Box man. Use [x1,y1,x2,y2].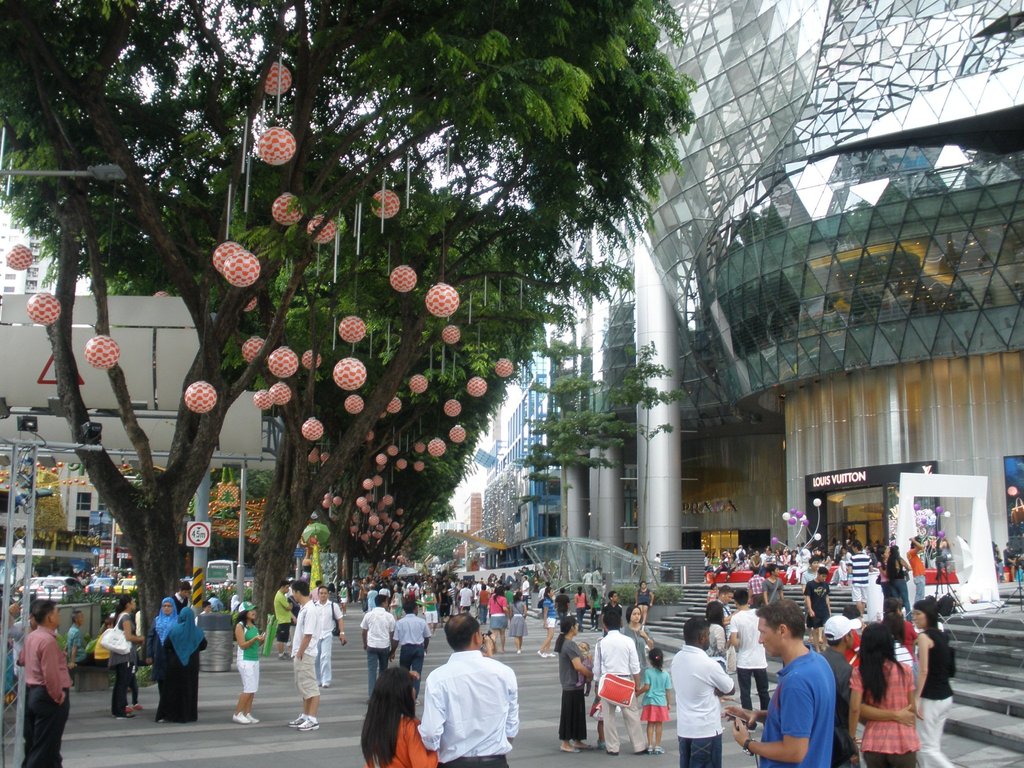
[806,563,838,653].
